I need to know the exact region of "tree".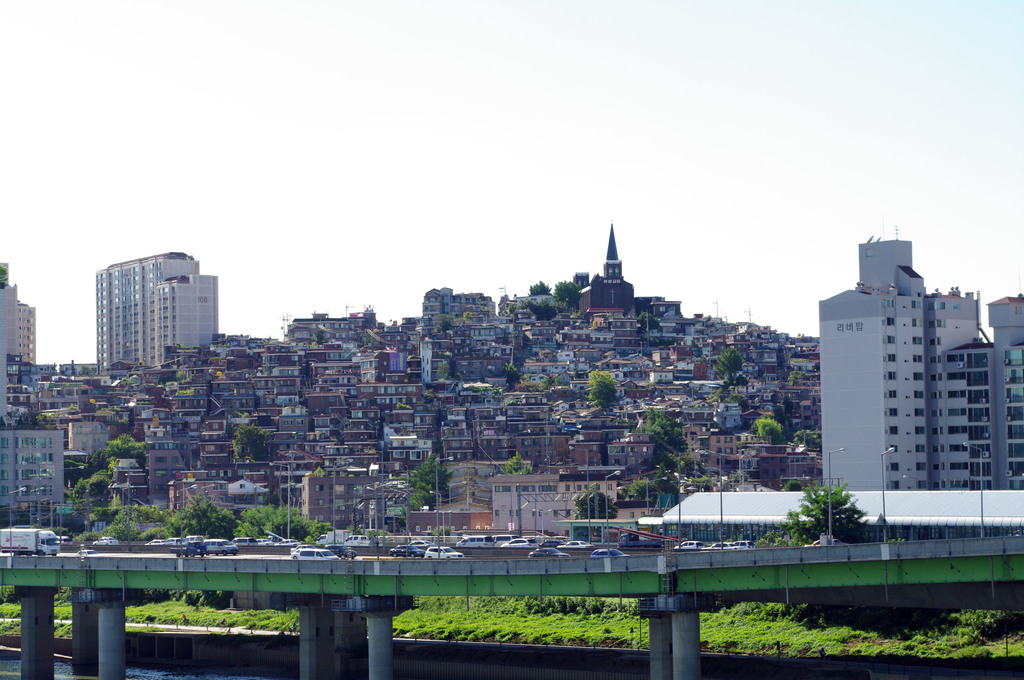
Region: bbox=[581, 368, 621, 409].
